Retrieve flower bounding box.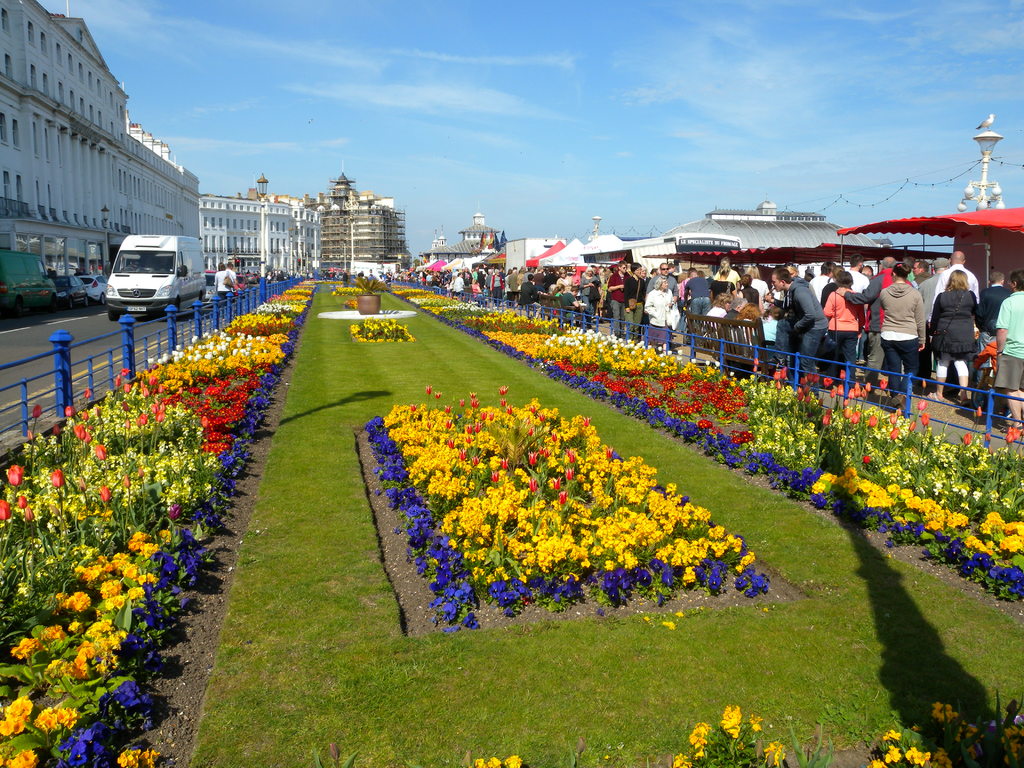
Bounding box: 0, 492, 6, 522.
